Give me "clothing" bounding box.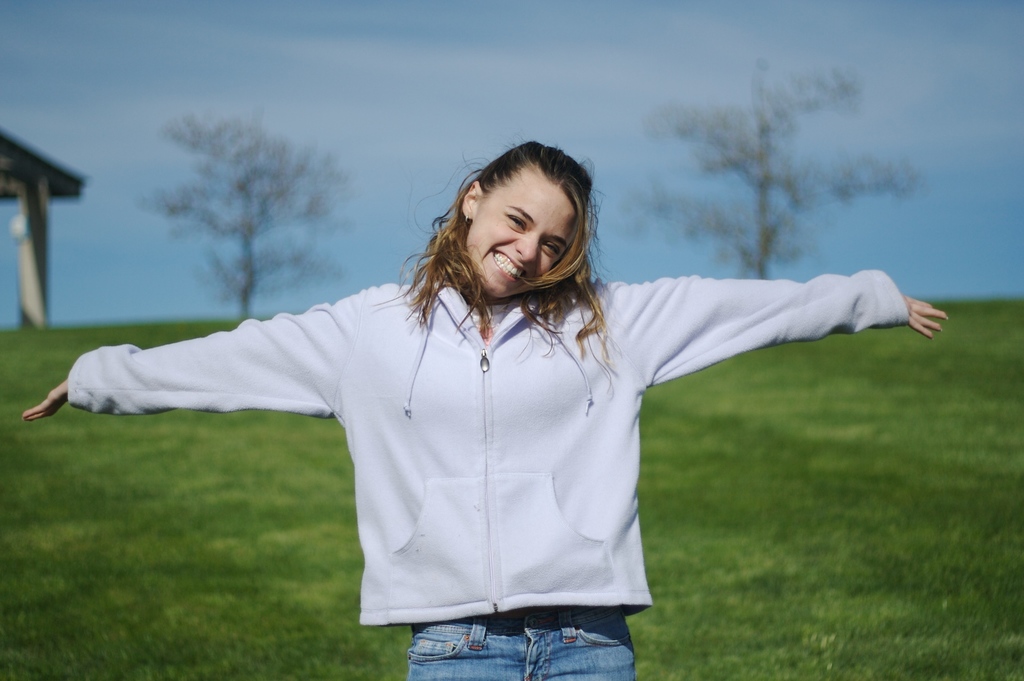
x1=67 y1=268 x2=909 y2=680.
